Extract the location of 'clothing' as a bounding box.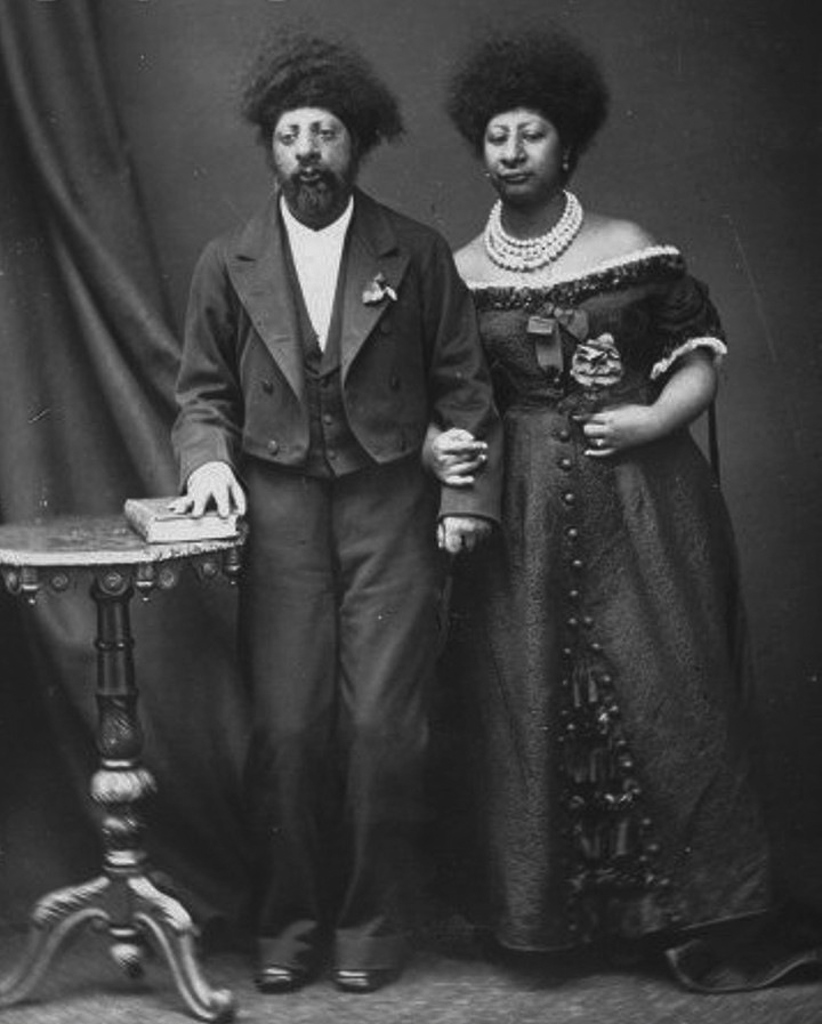
167/175/502/517.
